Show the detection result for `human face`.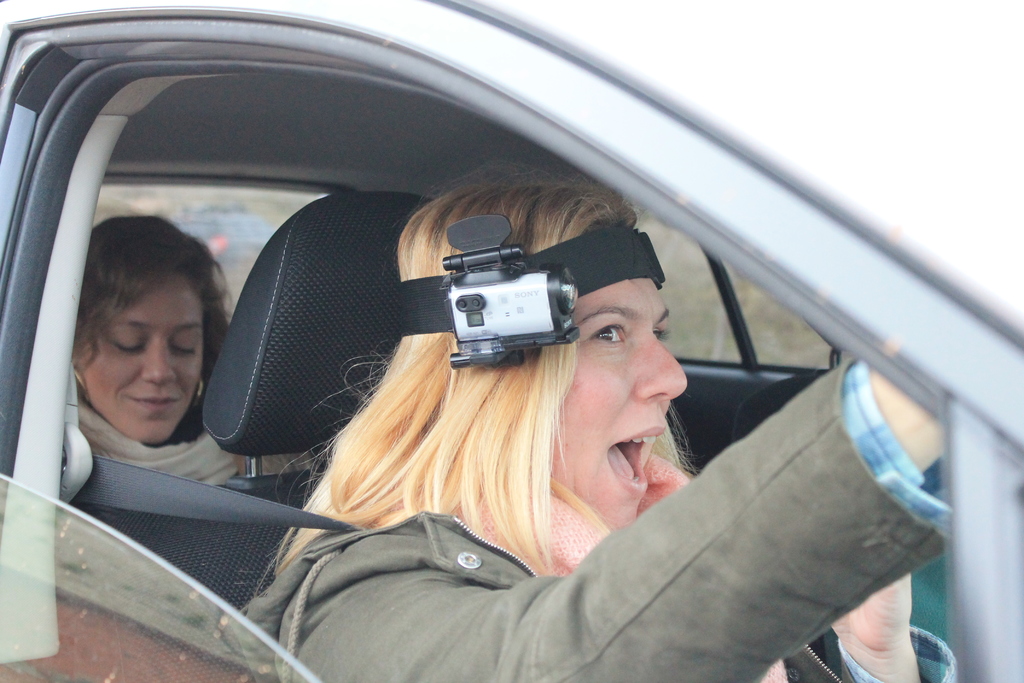
72:277:208:444.
